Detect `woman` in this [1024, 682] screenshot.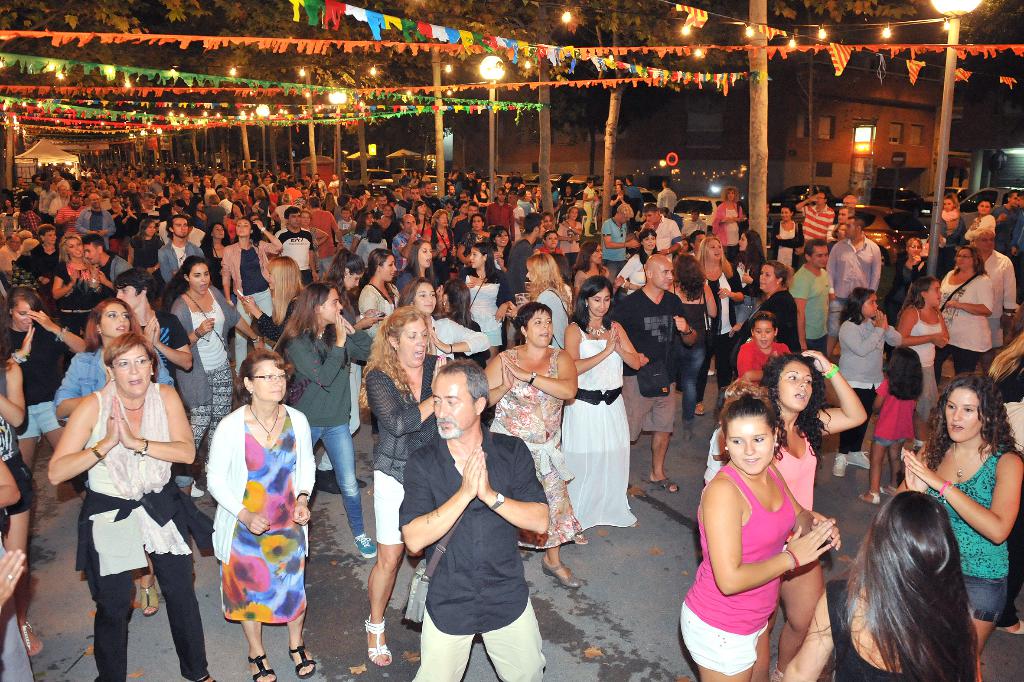
Detection: (118, 185, 140, 235).
